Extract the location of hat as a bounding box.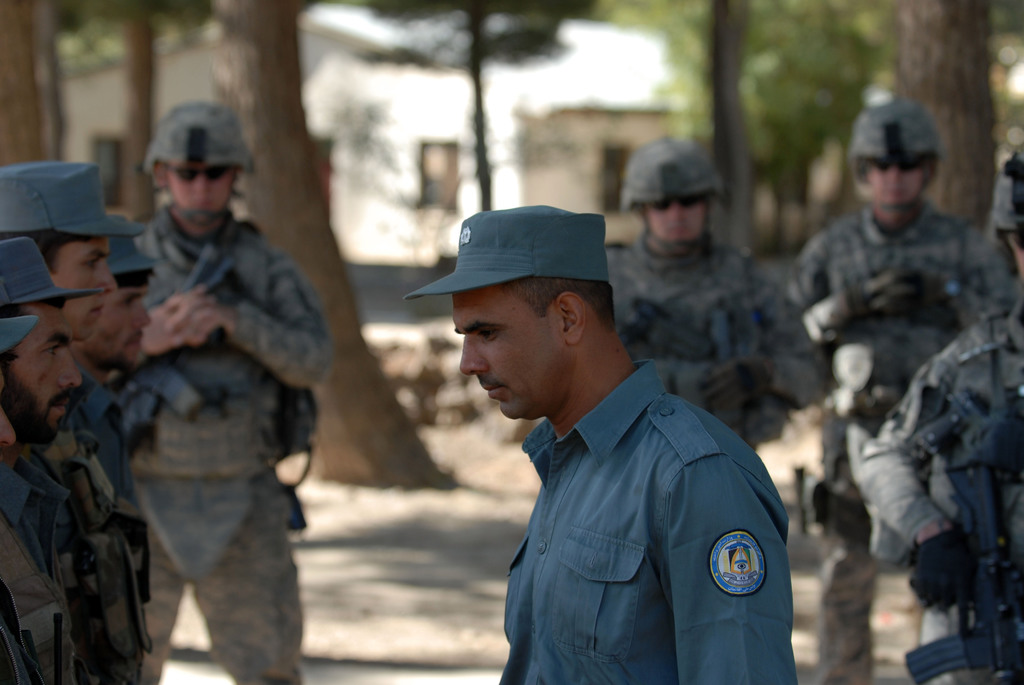
BBox(107, 218, 164, 269).
